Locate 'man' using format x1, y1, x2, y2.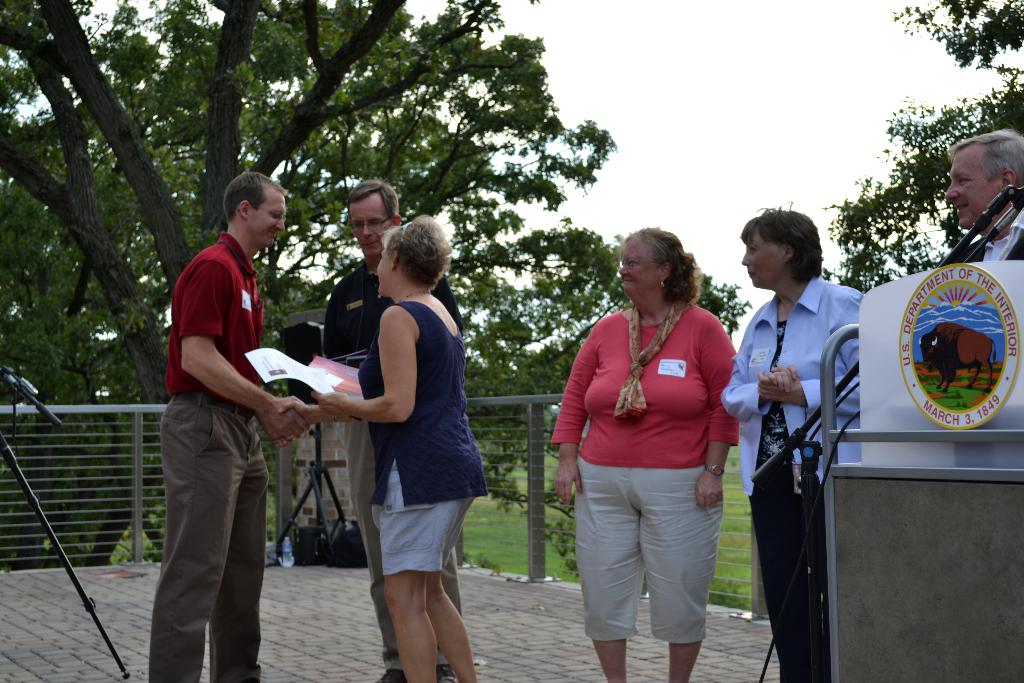
924, 128, 1023, 270.
